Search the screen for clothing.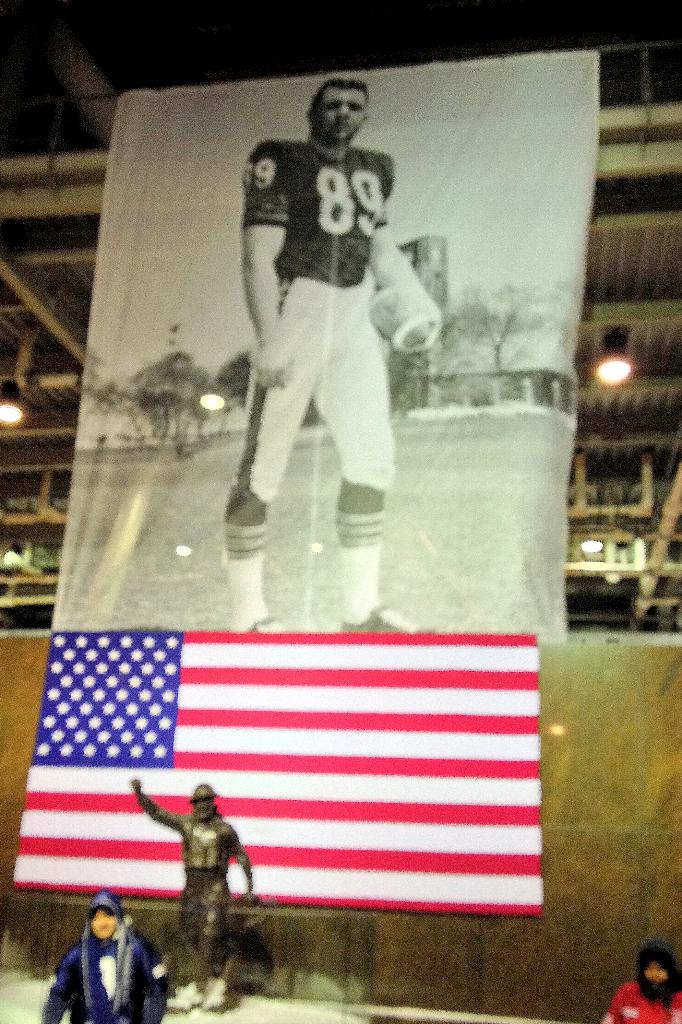
Found at box=[223, 521, 264, 628].
